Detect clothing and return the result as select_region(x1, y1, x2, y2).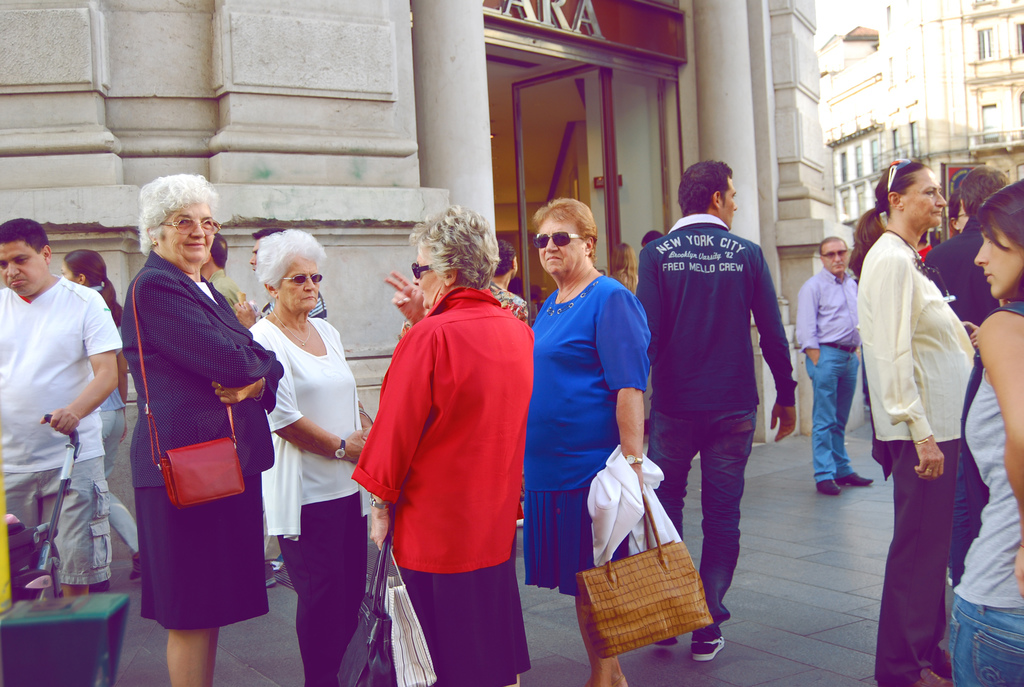
select_region(881, 437, 954, 686).
